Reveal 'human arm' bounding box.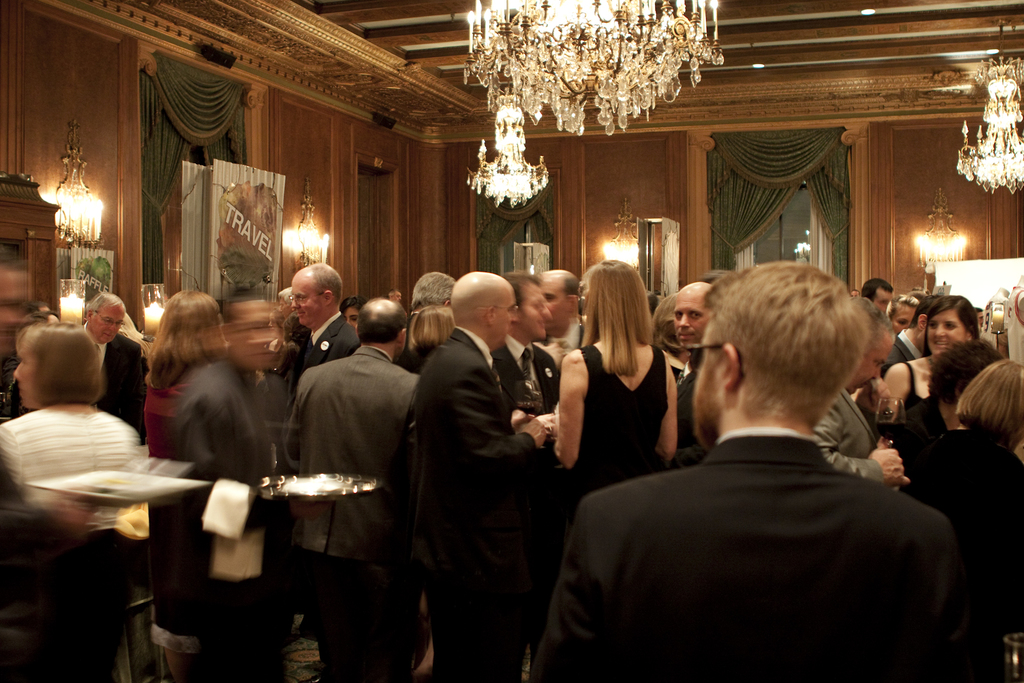
Revealed: [884,363,907,393].
